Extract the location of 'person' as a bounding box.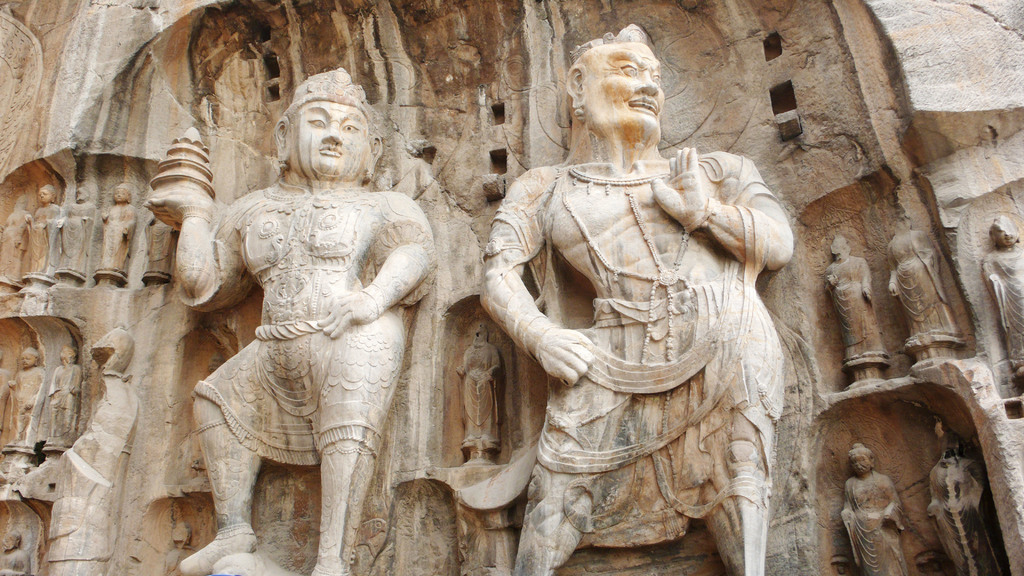
[x1=145, y1=65, x2=434, y2=575].
